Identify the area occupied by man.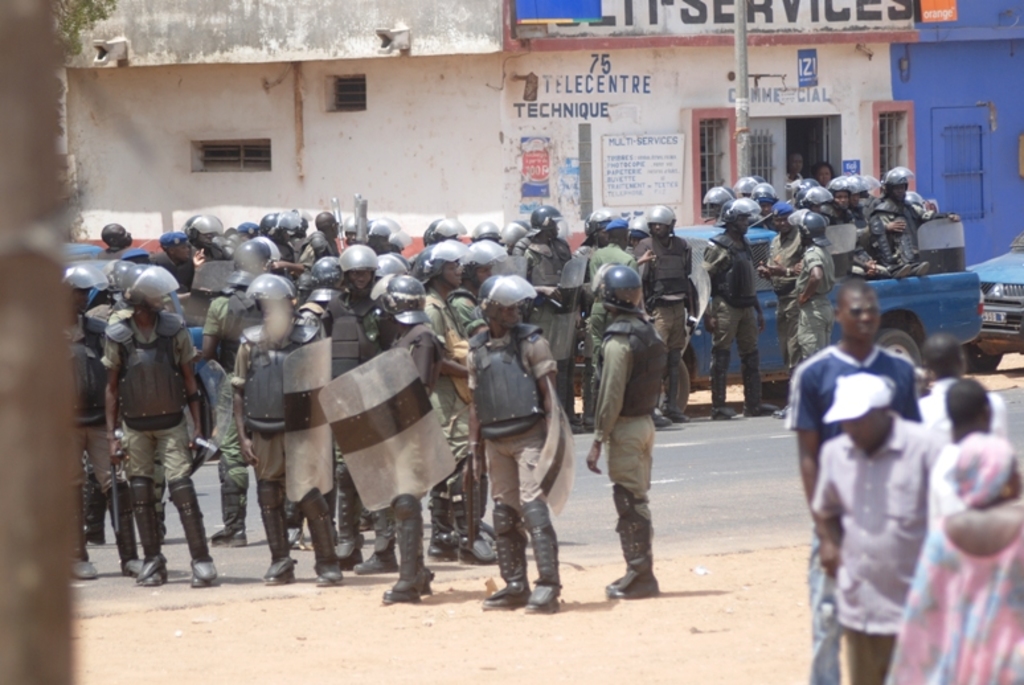
Area: 787, 280, 918, 684.
